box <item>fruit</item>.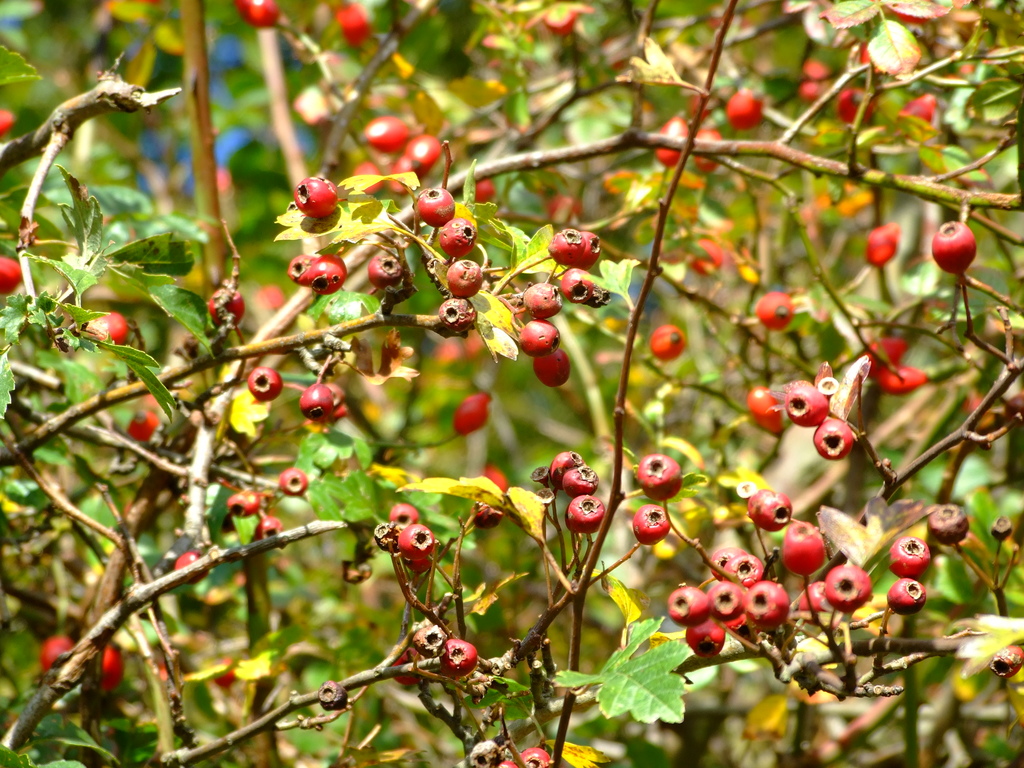
detection(657, 117, 694, 166).
